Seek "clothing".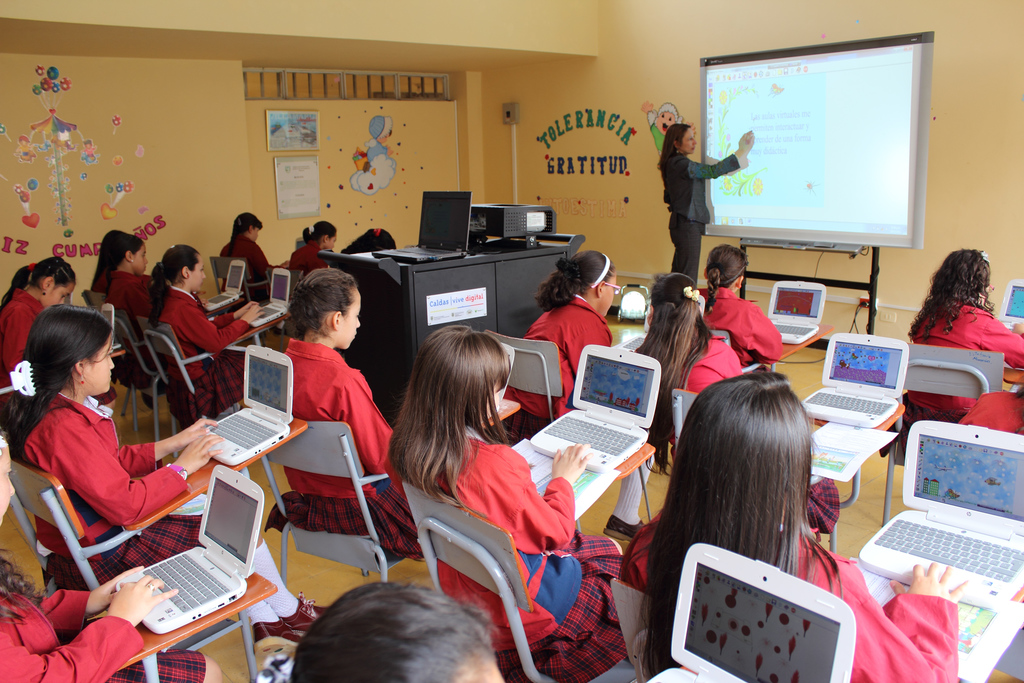
(x1=675, y1=342, x2=742, y2=394).
